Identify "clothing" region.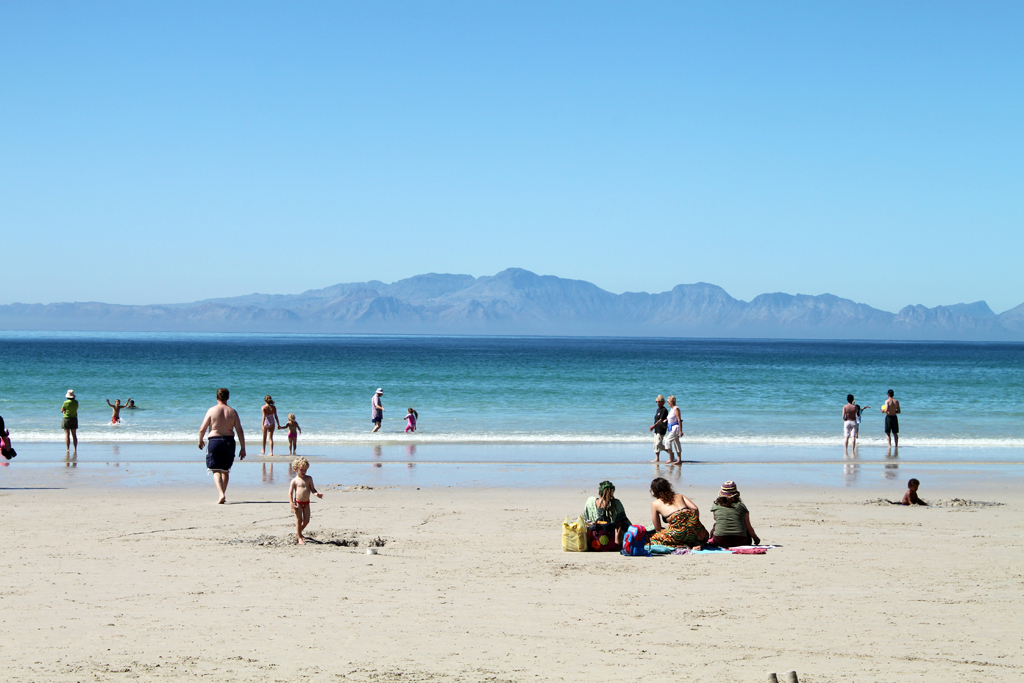
Region: <bbox>568, 486, 635, 560</bbox>.
